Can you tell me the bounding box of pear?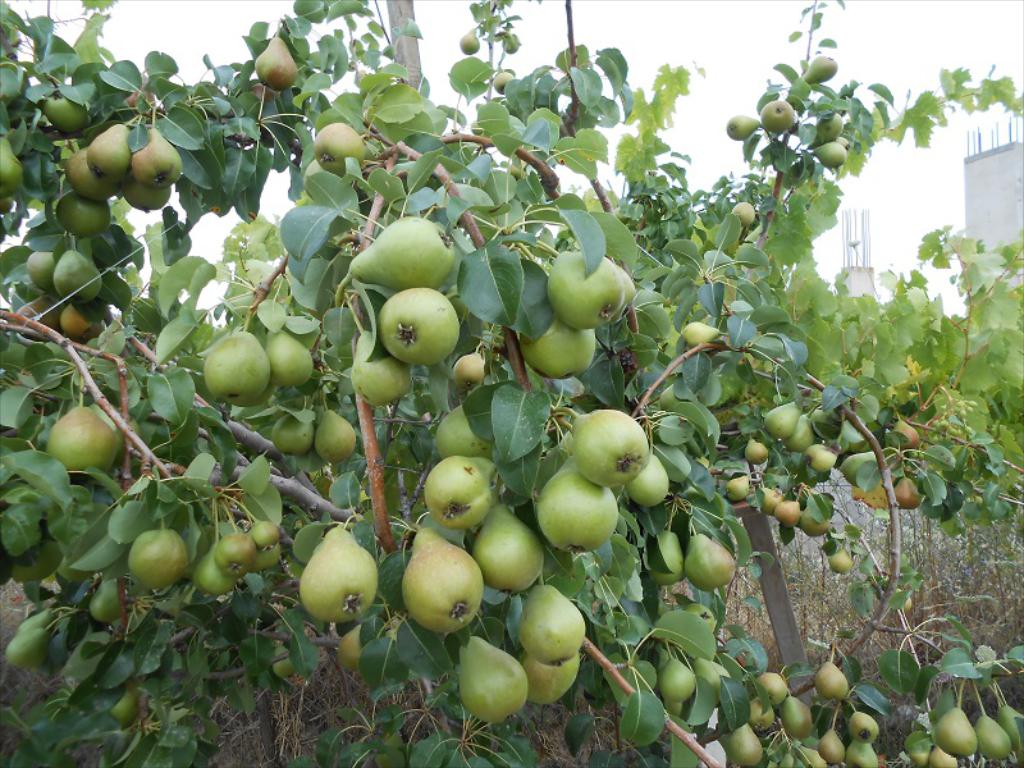
Rect(347, 348, 413, 408).
